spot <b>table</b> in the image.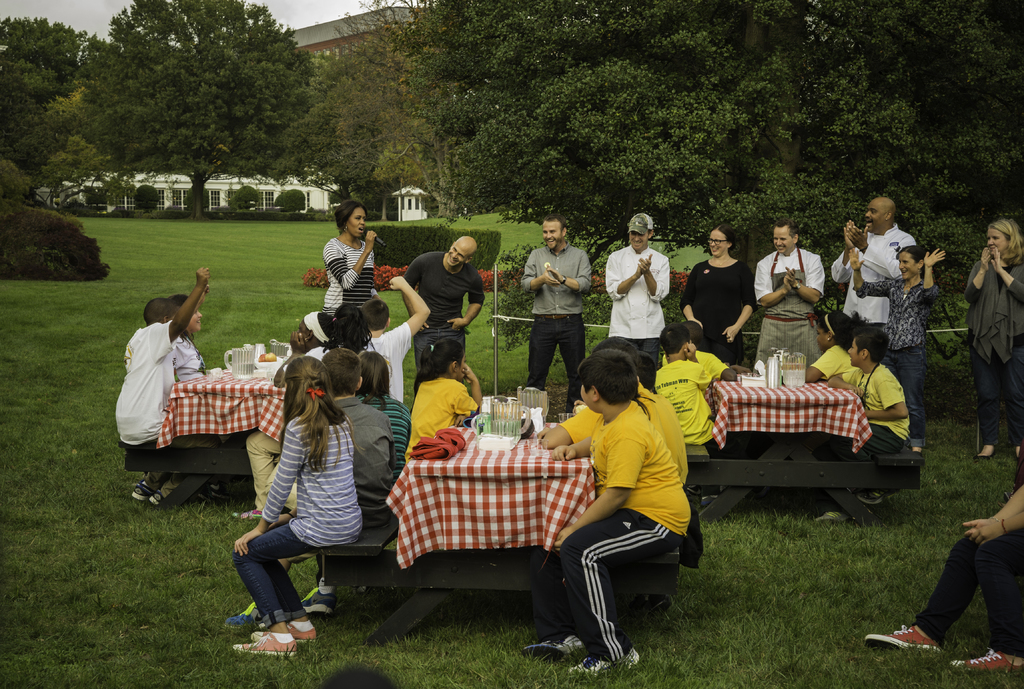
<b>table</b> found at <region>181, 345, 333, 454</region>.
